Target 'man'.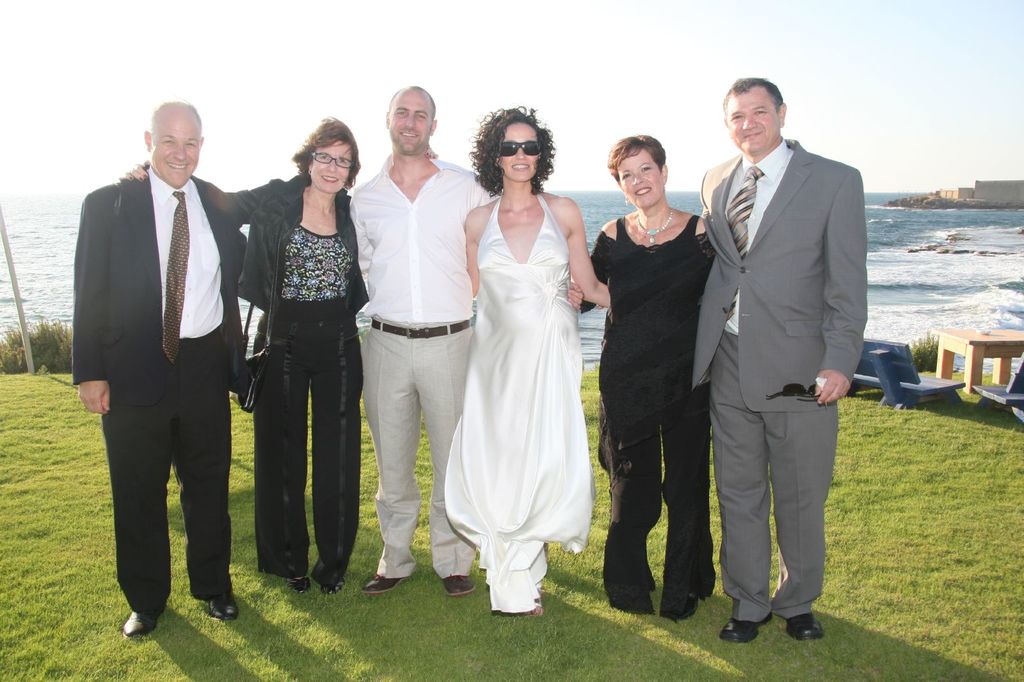
Target region: (695,75,867,646).
